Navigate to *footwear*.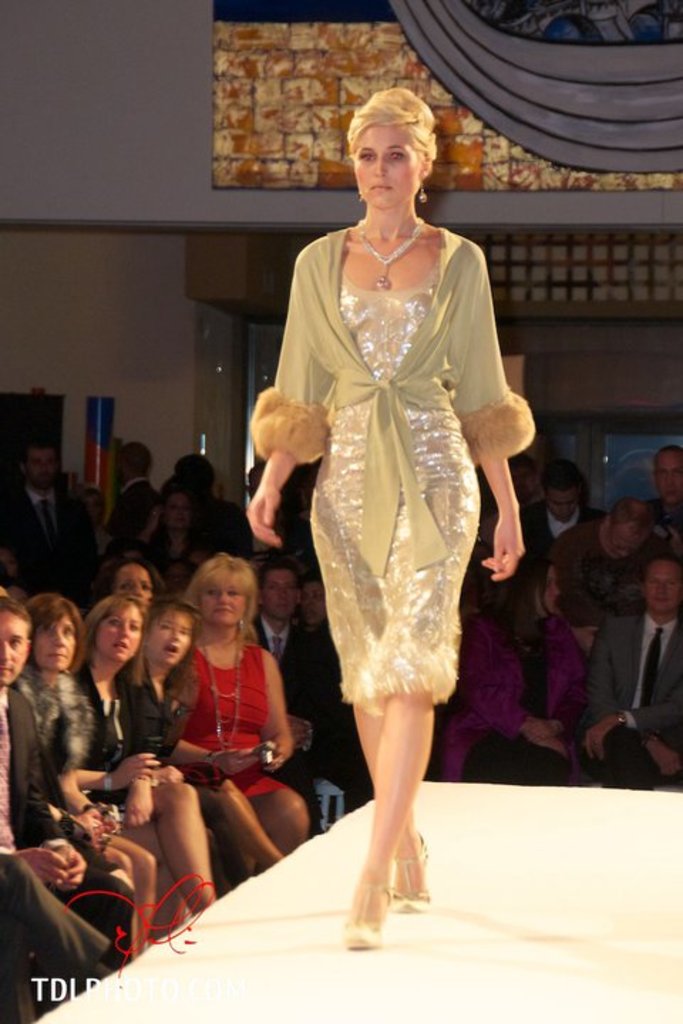
Navigation target: crop(344, 882, 388, 947).
